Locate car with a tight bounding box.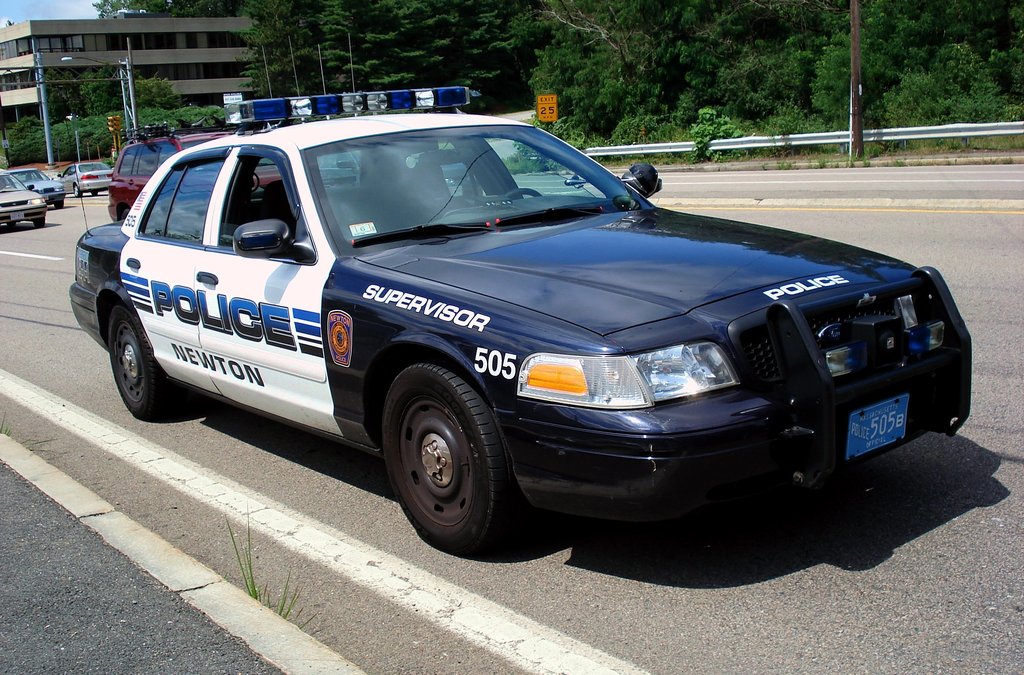
10,171,70,205.
